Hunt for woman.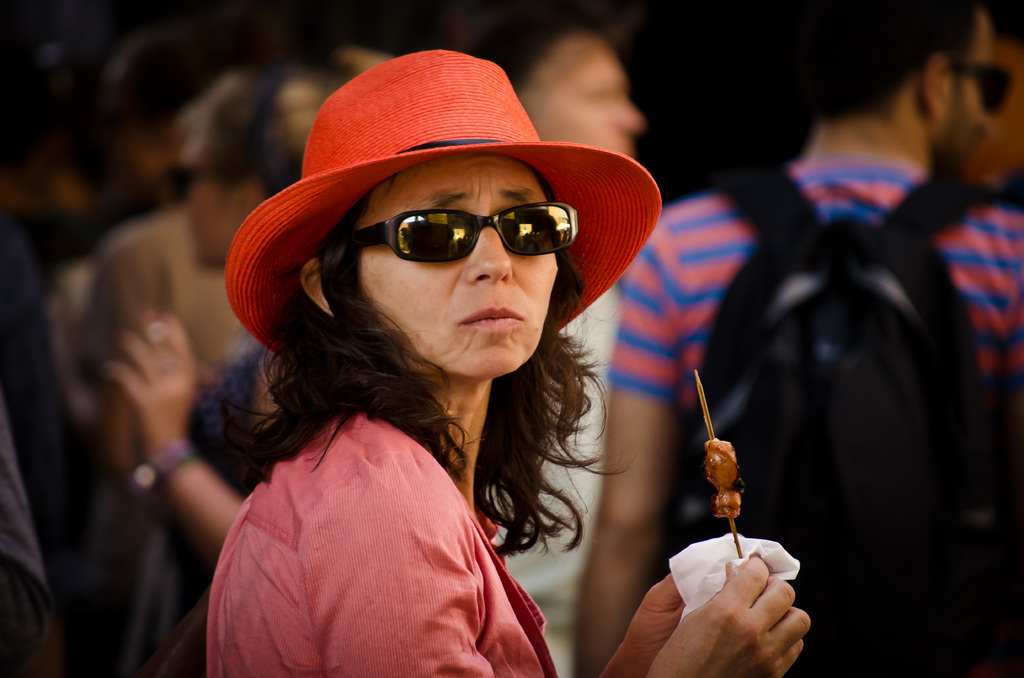
Hunted down at 206 48 809 677.
